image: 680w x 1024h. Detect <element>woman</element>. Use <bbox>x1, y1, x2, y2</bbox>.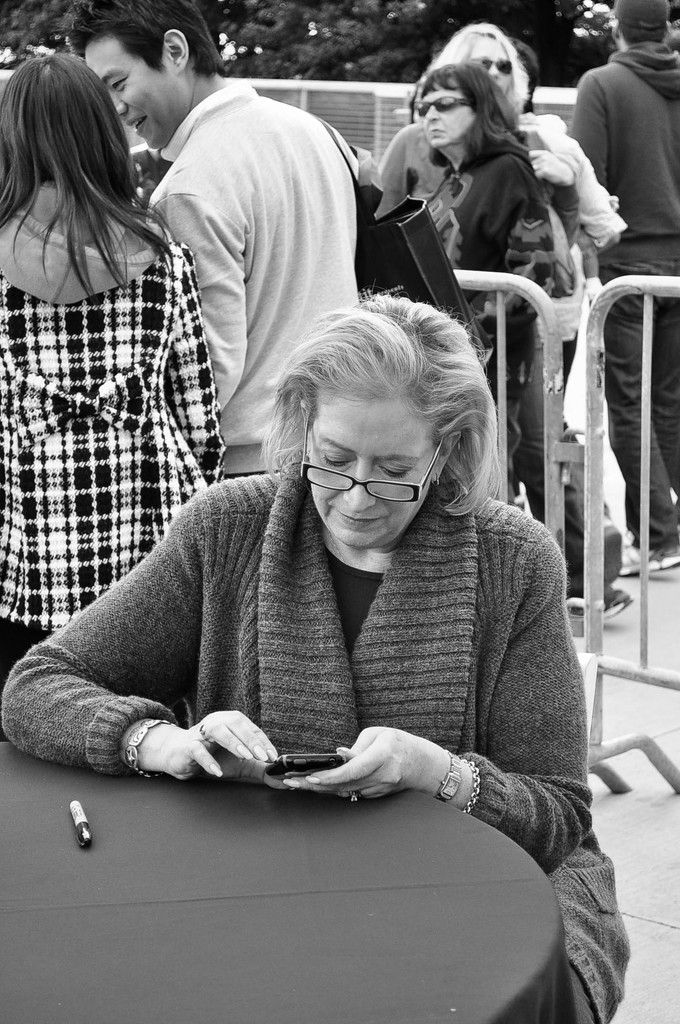
<bbox>429, 23, 644, 574</bbox>.
